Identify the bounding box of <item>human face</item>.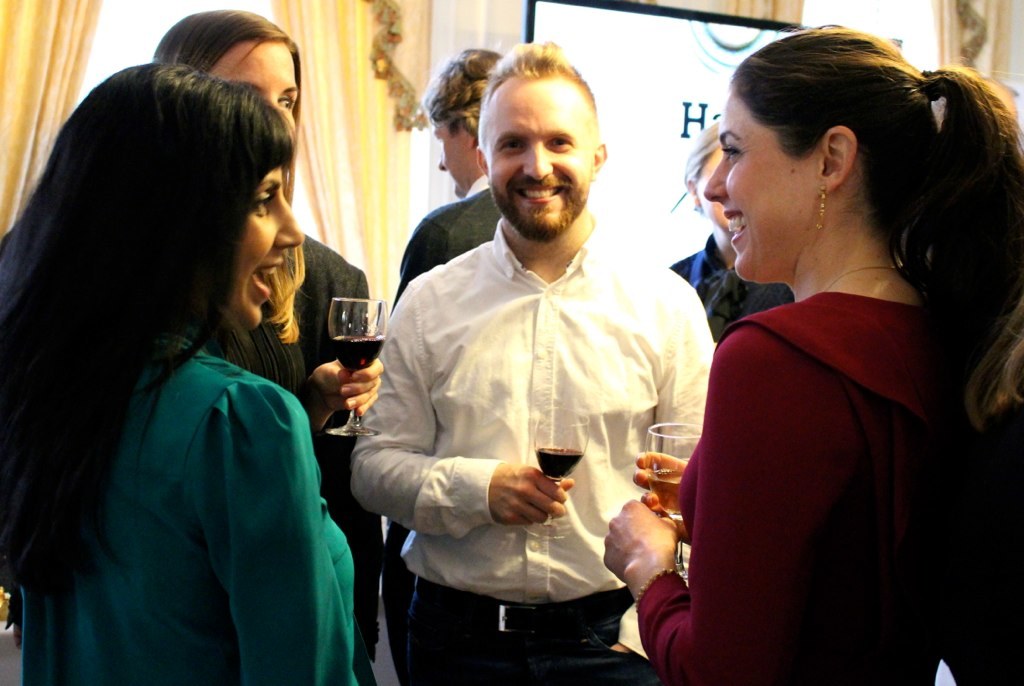
box=[492, 78, 590, 241].
